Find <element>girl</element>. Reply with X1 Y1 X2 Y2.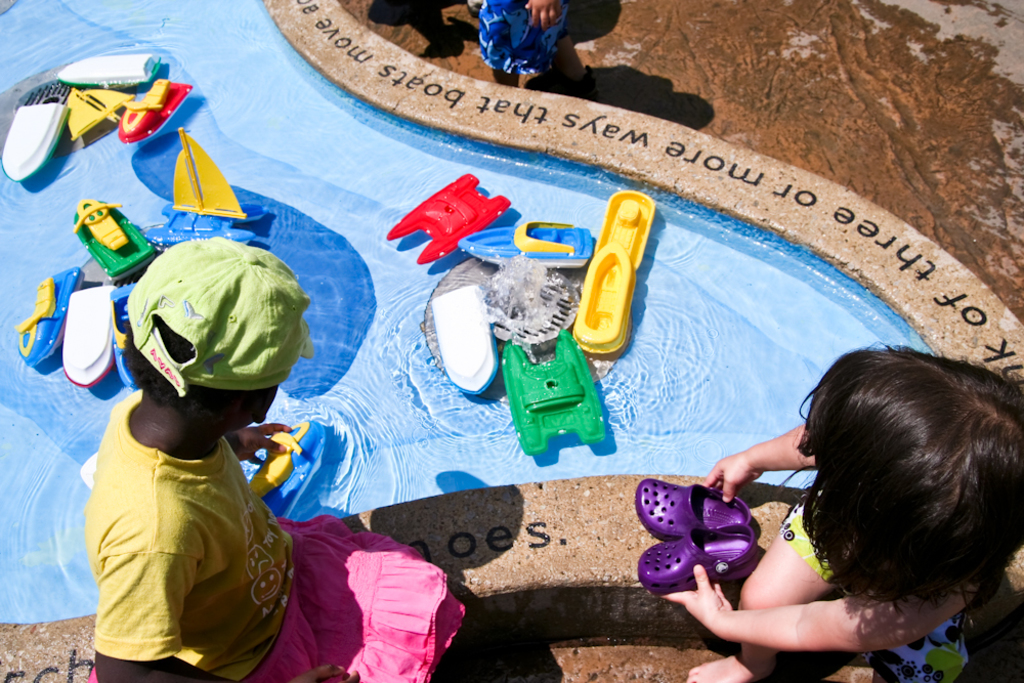
477 0 573 84.
